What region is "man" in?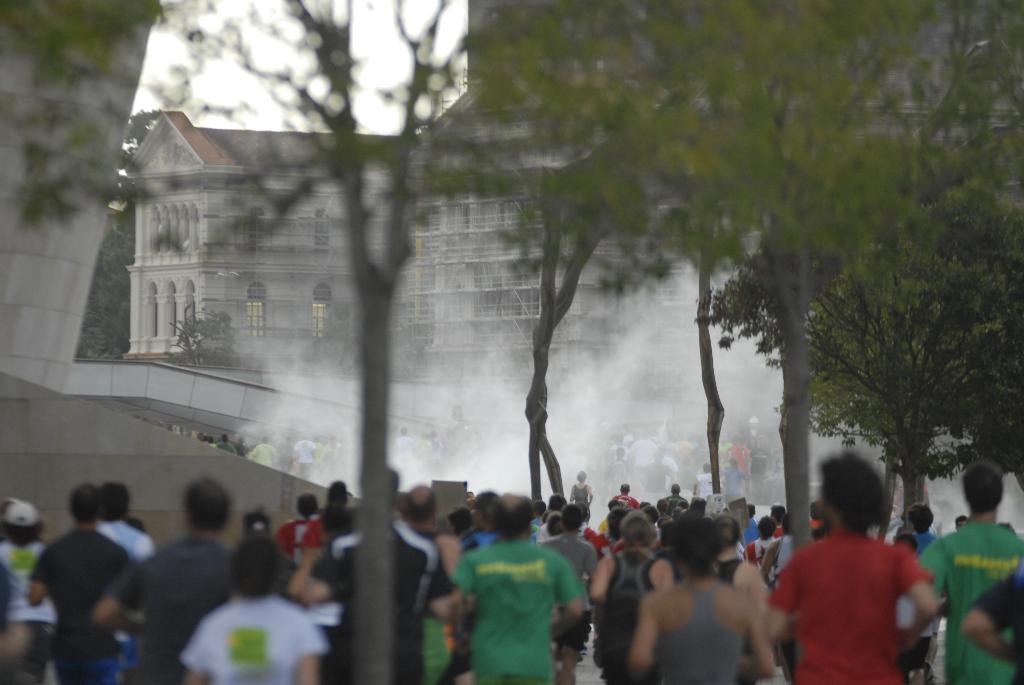
box=[746, 473, 954, 684].
